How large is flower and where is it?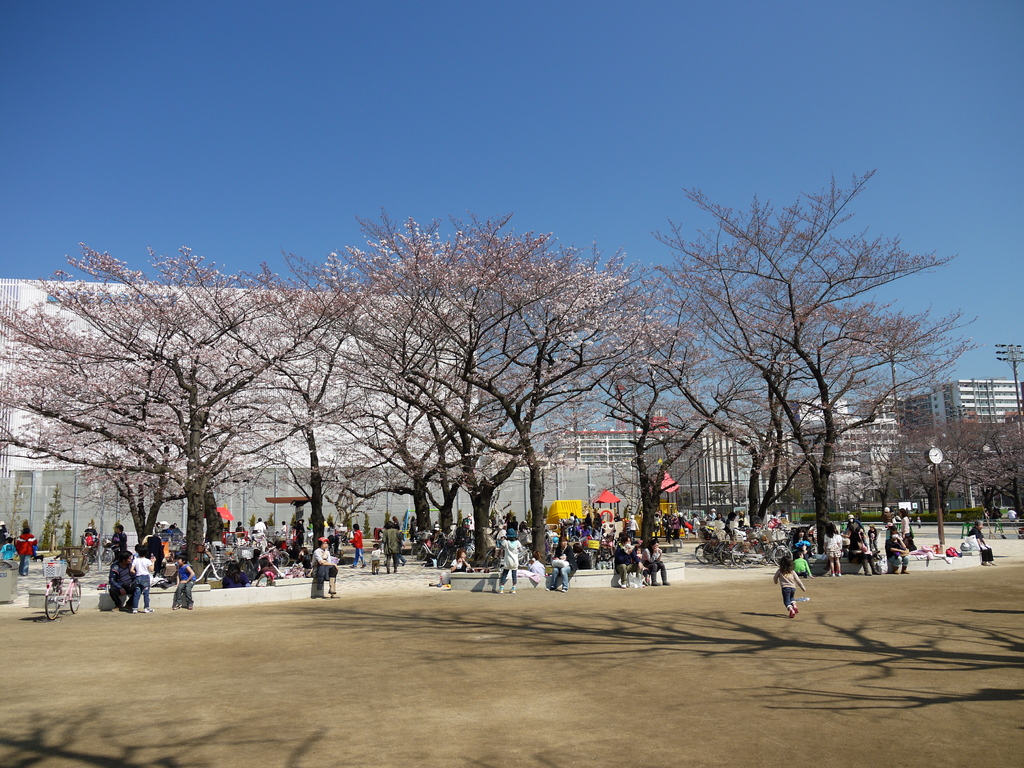
Bounding box: 380:238:388:246.
